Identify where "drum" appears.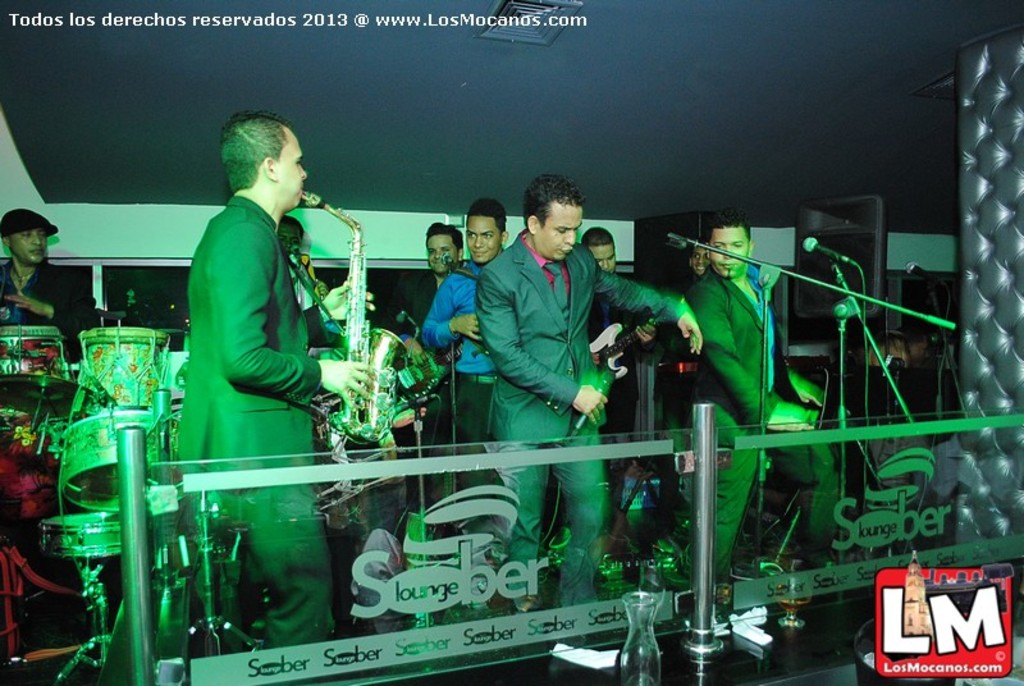
Appears at (left=0, top=326, right=65, bottom=380).
